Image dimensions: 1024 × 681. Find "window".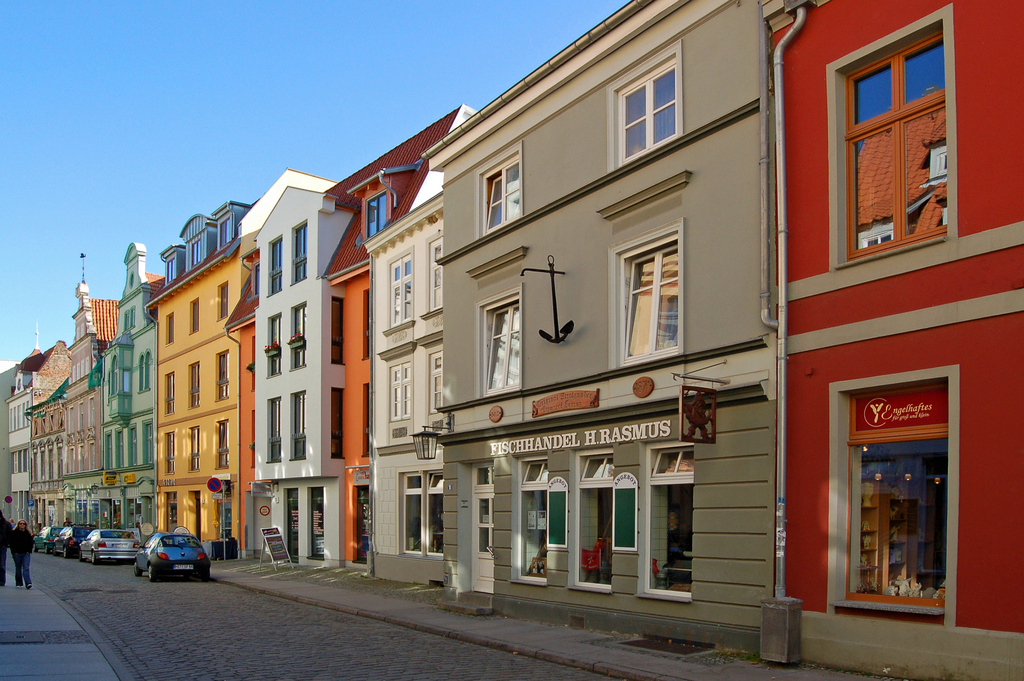
left=162, top=313, right=176, bottom=345.
